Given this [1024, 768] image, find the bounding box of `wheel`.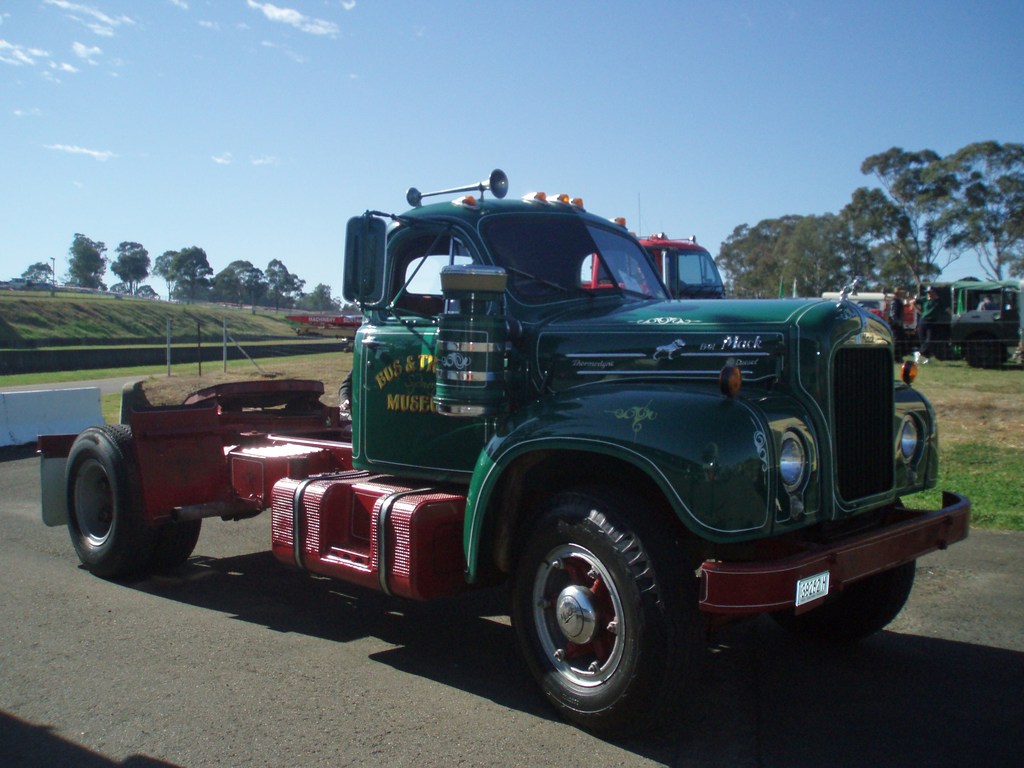
bbox(156, 518, 200, 575).
